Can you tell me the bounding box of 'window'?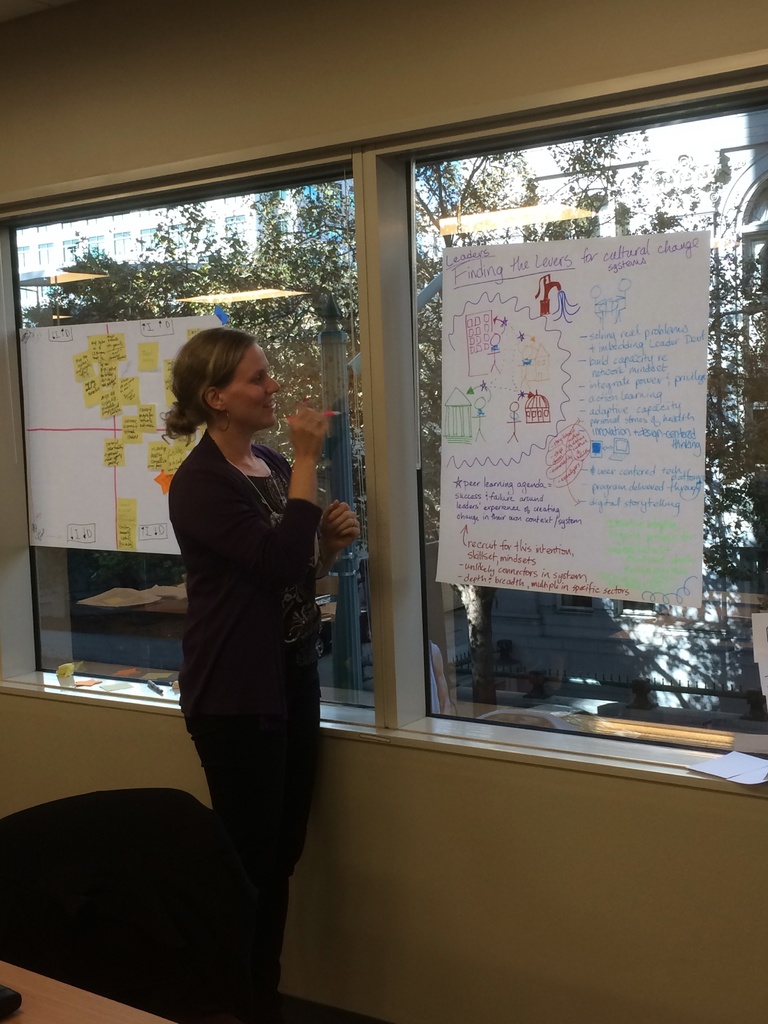
rect(0, 57, 767, 757).
